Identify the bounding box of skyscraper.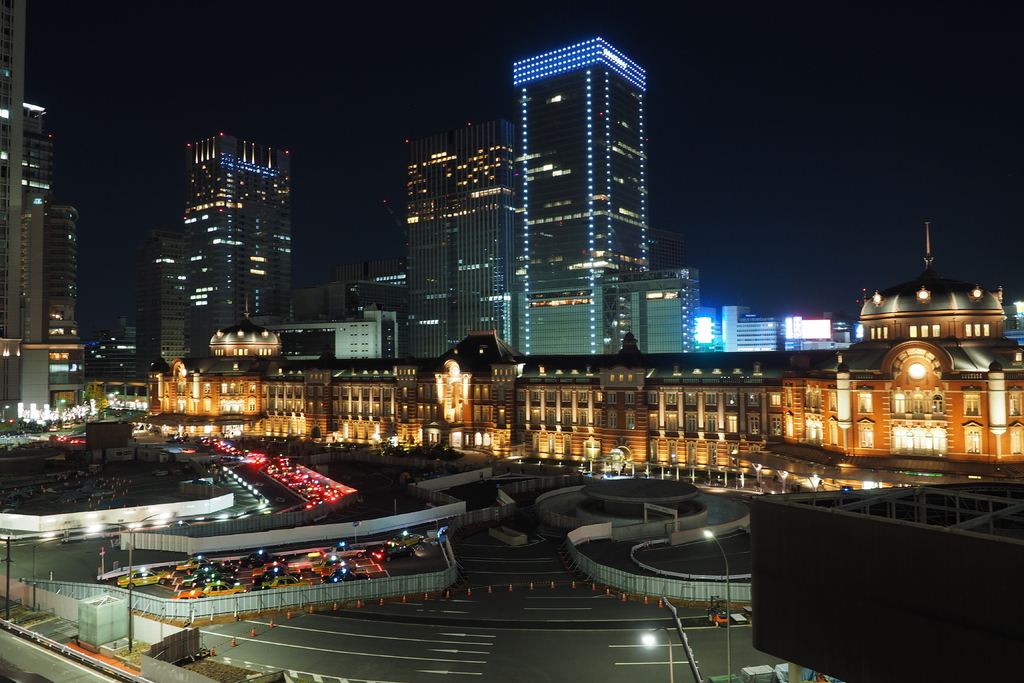
left=1, top=0, right=88, bottom=356.
